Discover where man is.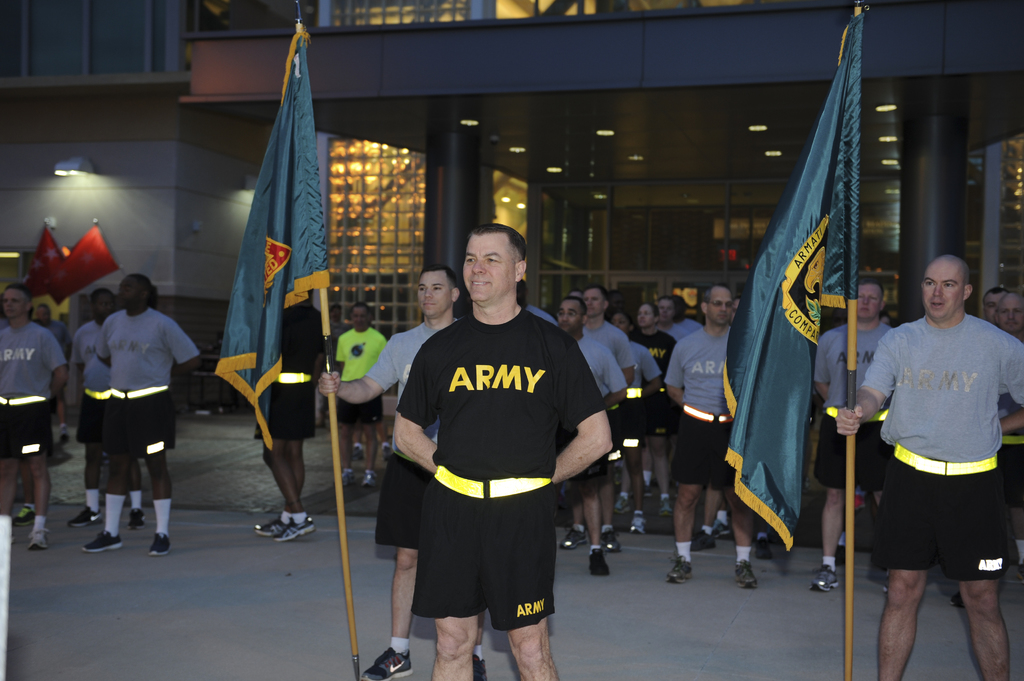
Discovered at detection(73, 284, 115, 529).
